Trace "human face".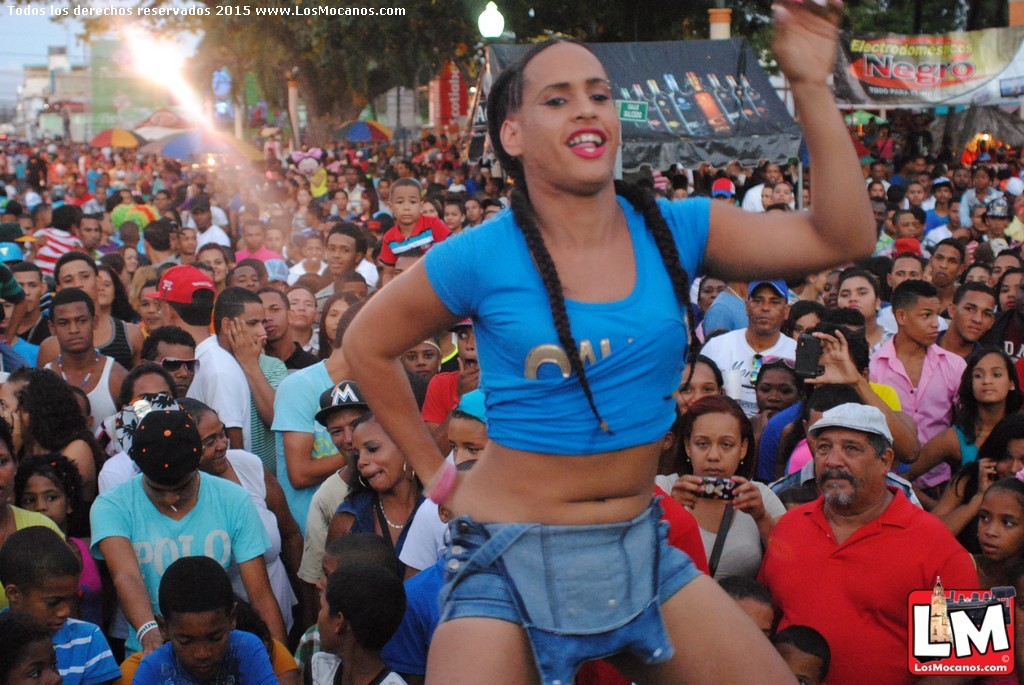
Traced to pyautogui.locateOnScreen(30, 475, 66, 518).
